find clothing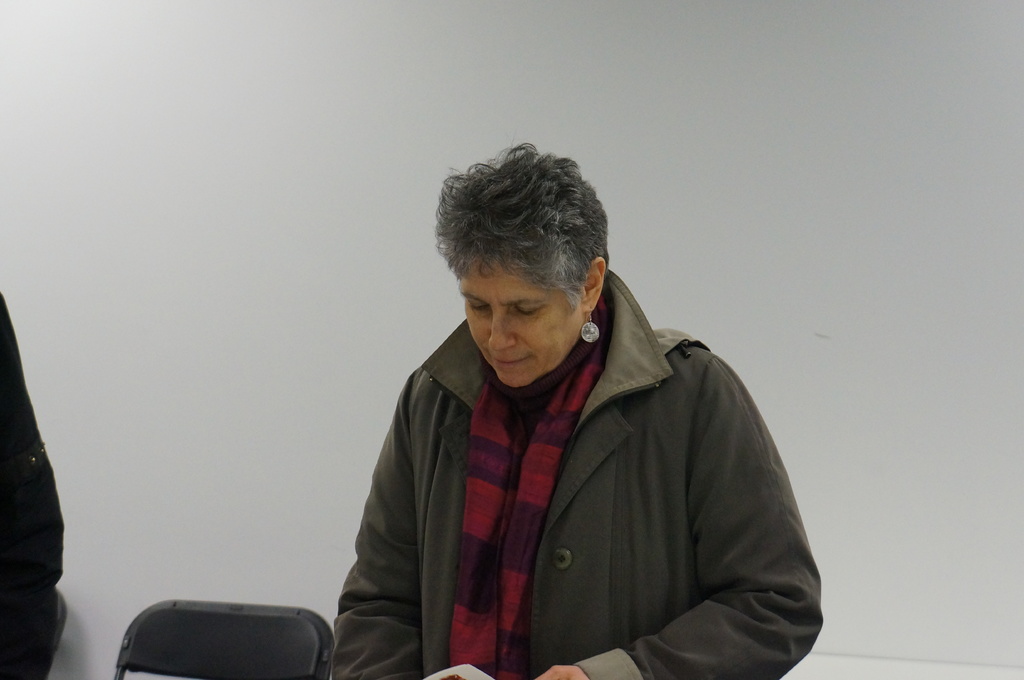
crop(0, 284, 61, 679)
